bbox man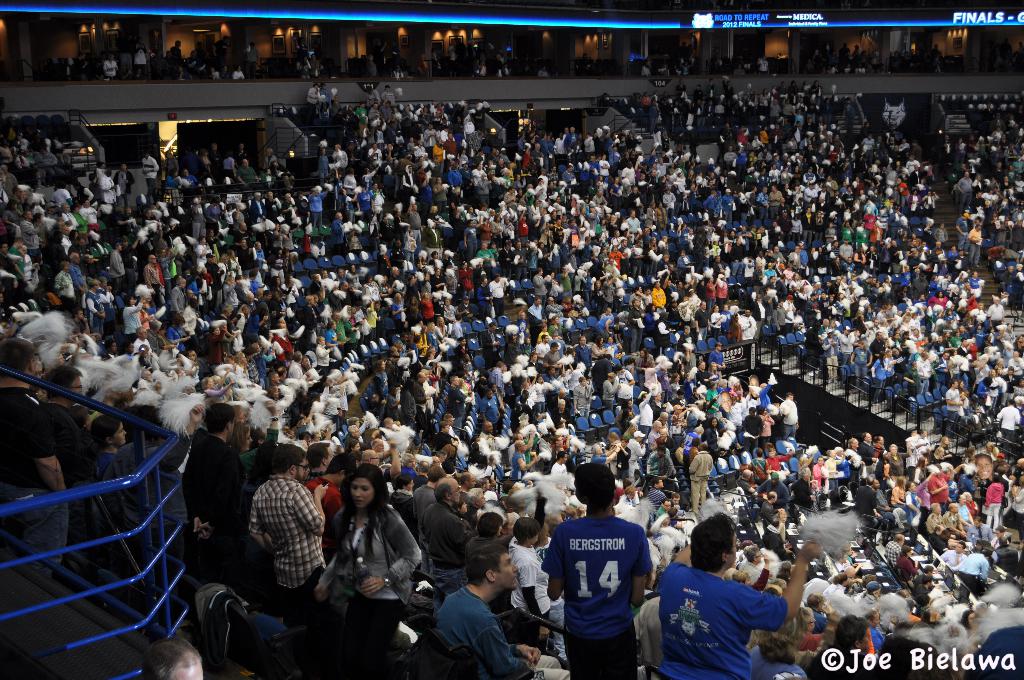
(x1=737, y1=543, x2=774, y2=582)
